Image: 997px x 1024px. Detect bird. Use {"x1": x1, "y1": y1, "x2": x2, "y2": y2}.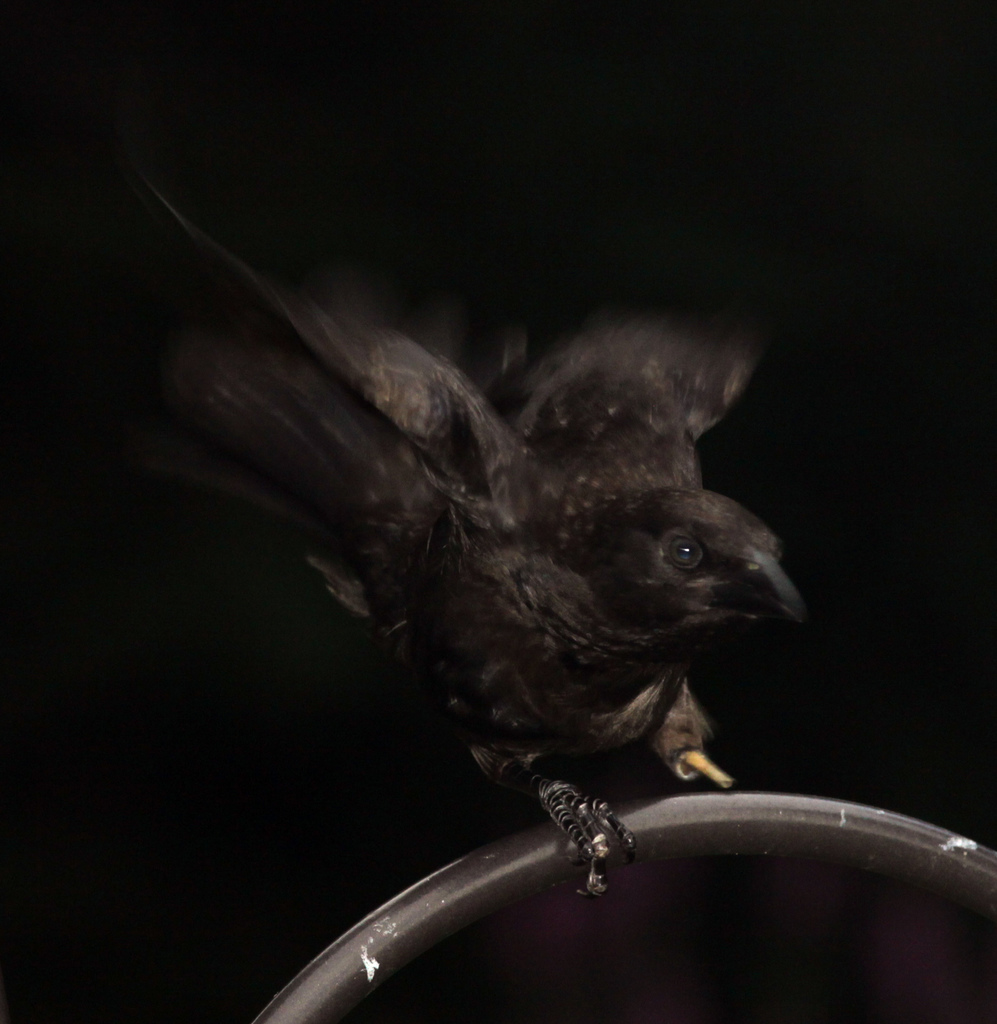
{"x1": 165, "y1": 162, "x2": 849, "y2": 858}.
